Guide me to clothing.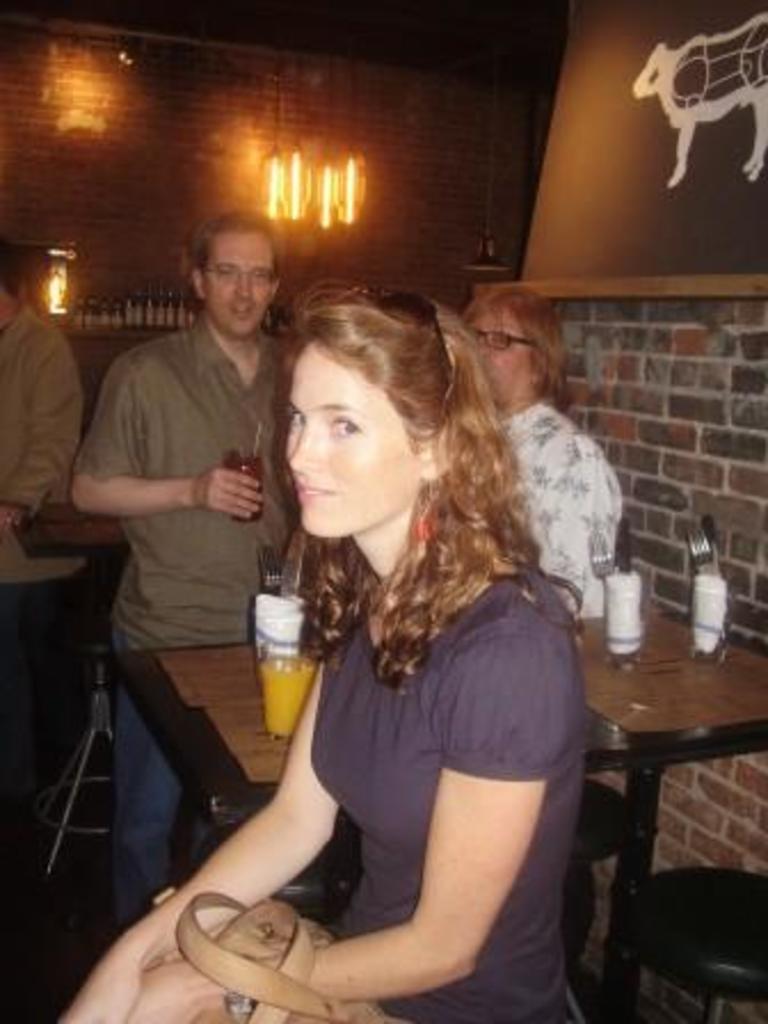
Guidance: 0 306 80 583.
